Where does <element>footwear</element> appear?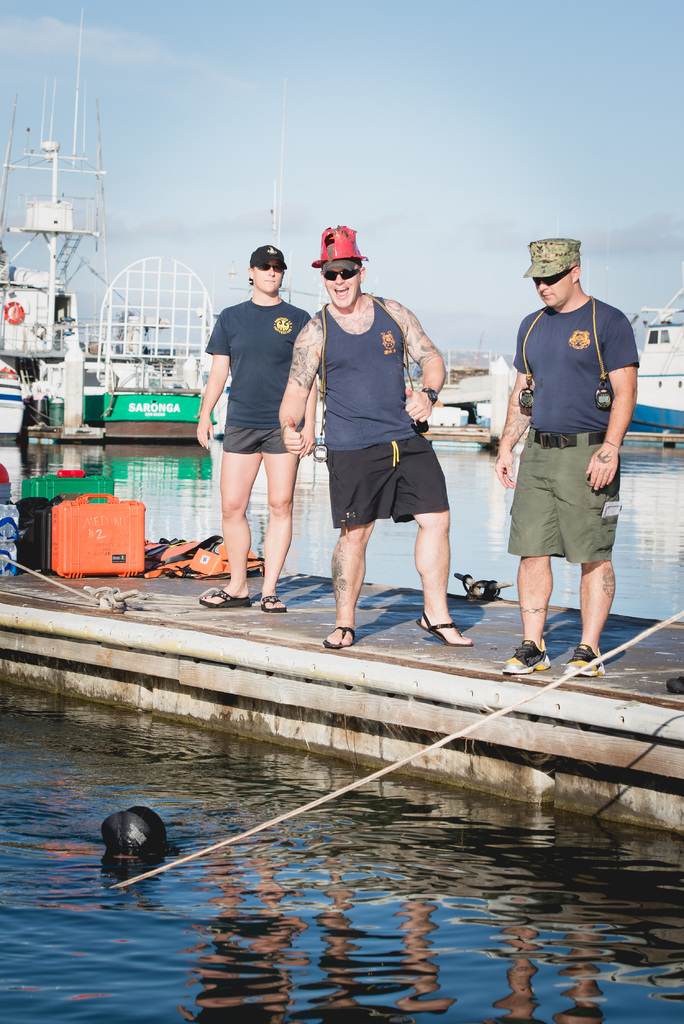
Appears at l=414, t=608, r=473, b=644.
